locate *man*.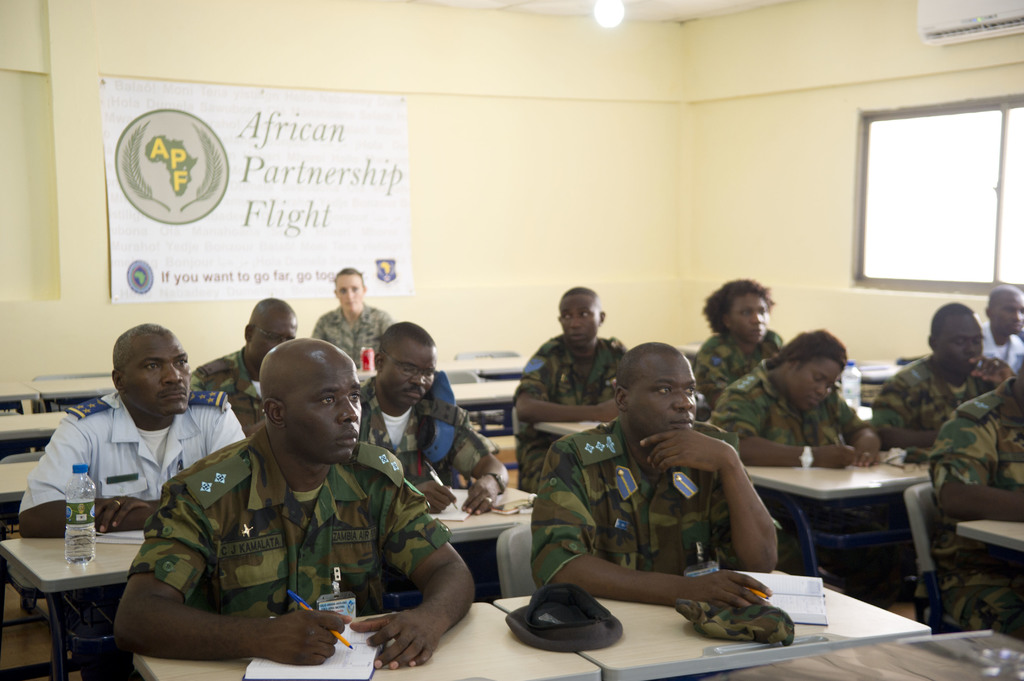
Bounding box: detection(181, 293, 330, 433).
